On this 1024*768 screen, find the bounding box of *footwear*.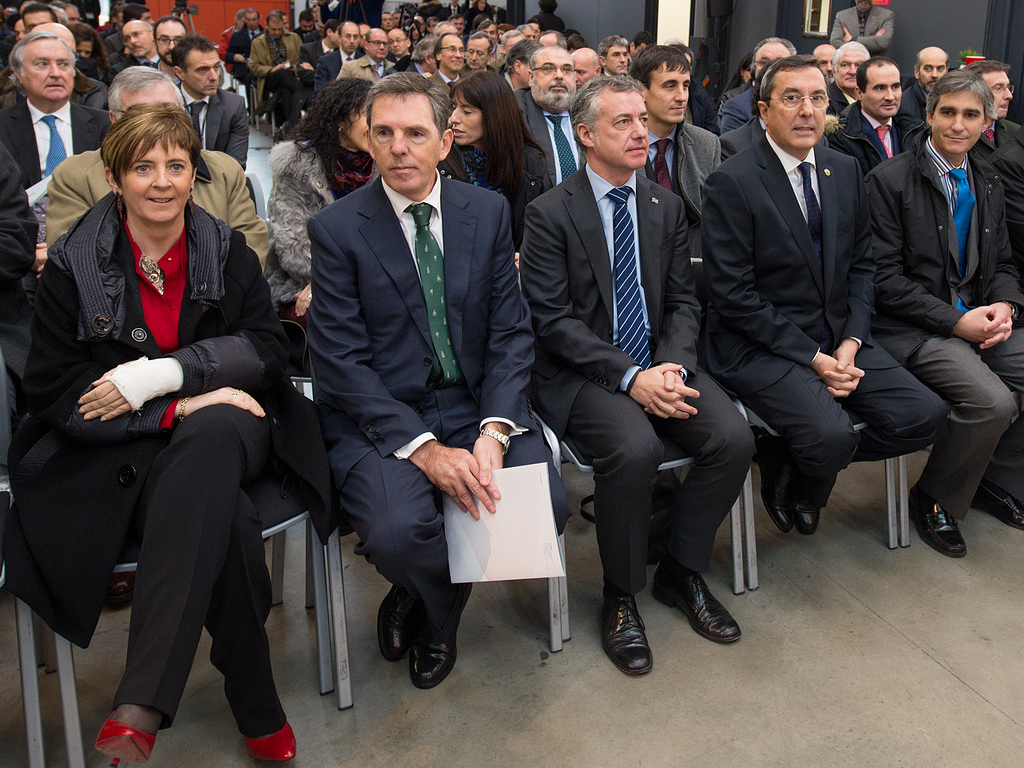
Bounding box: pyautogui.locateOnScreen(657, 564, 746, 643).
